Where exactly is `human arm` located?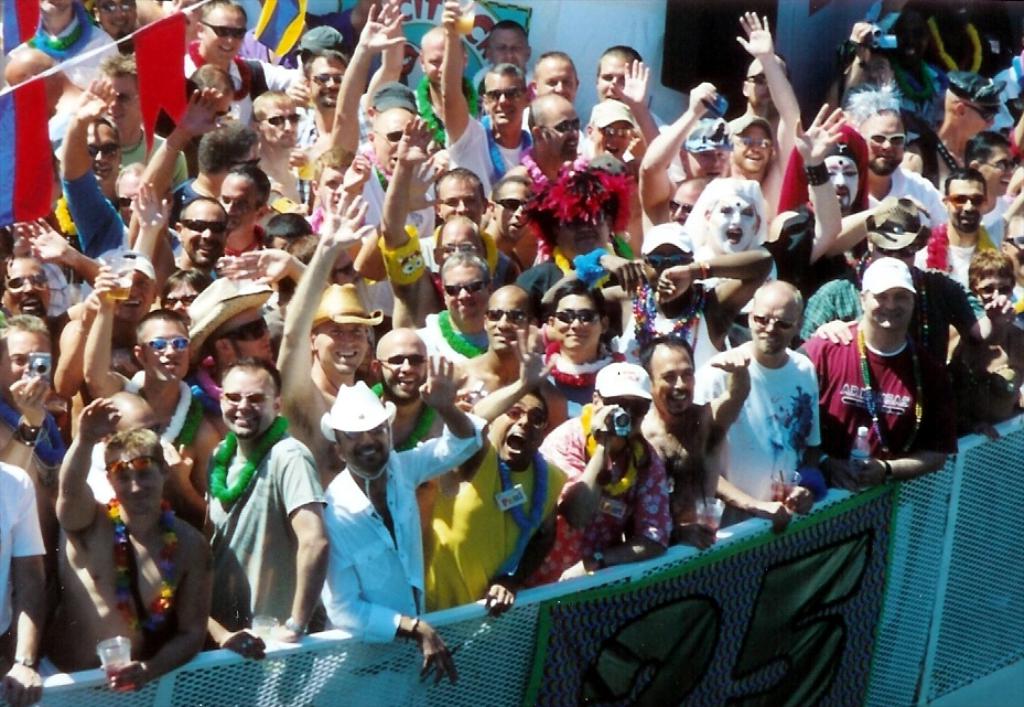
Its bounding box is bbox(436, 0, 479, 156).
